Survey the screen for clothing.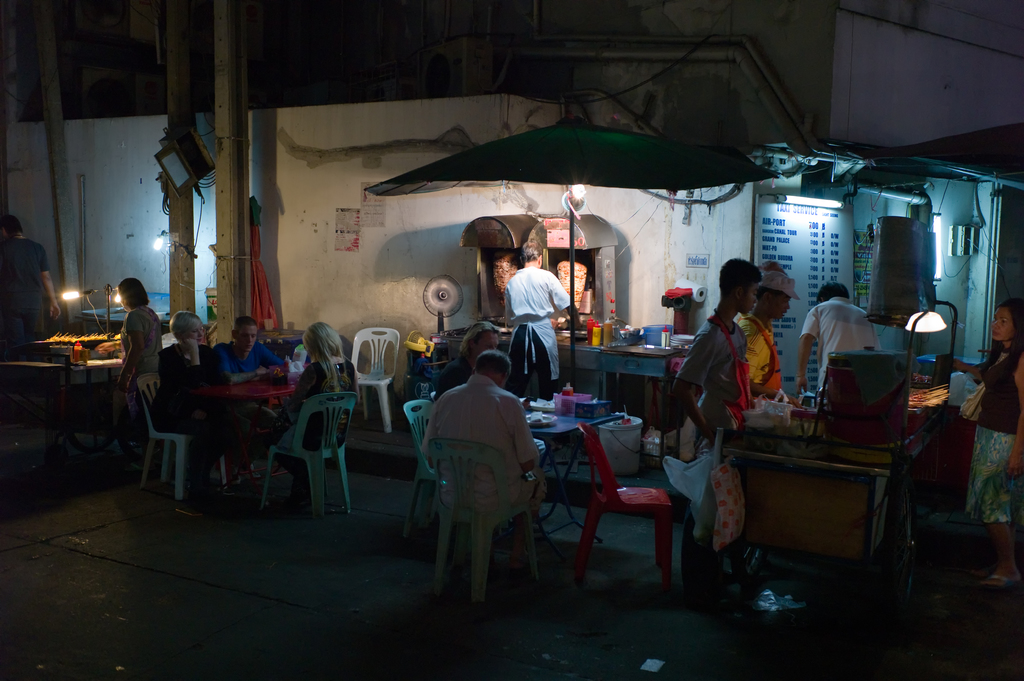
Survey found: (left=671, top=314, right=751, bottom=600).
